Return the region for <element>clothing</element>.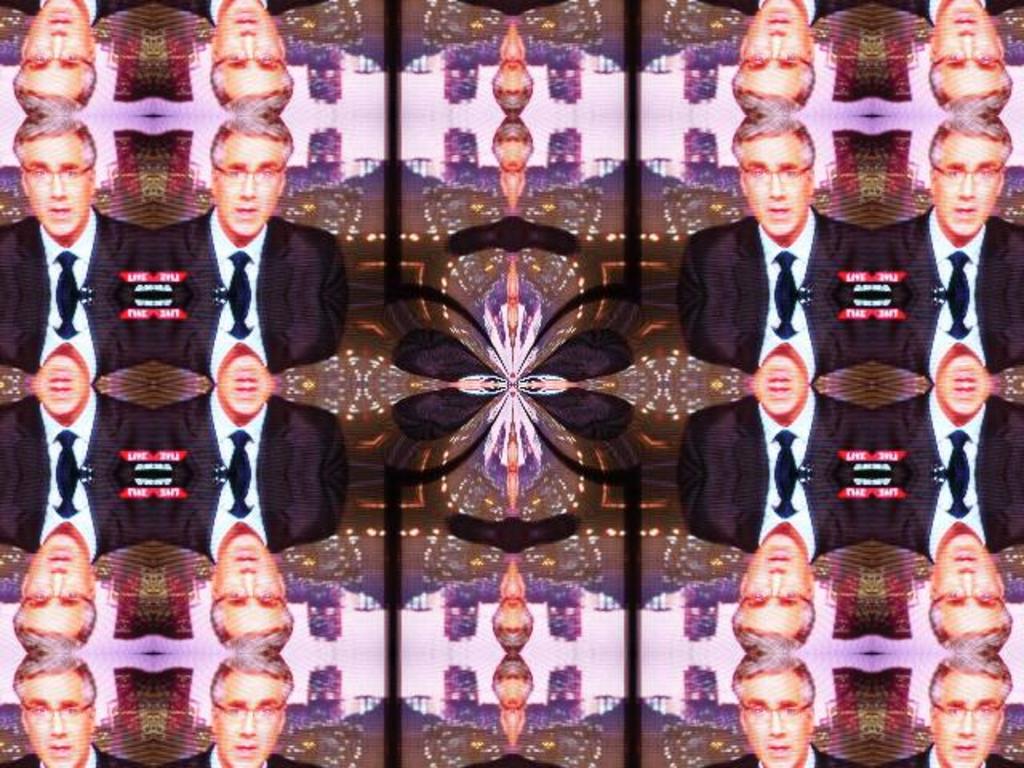
882/0/1022/24.
